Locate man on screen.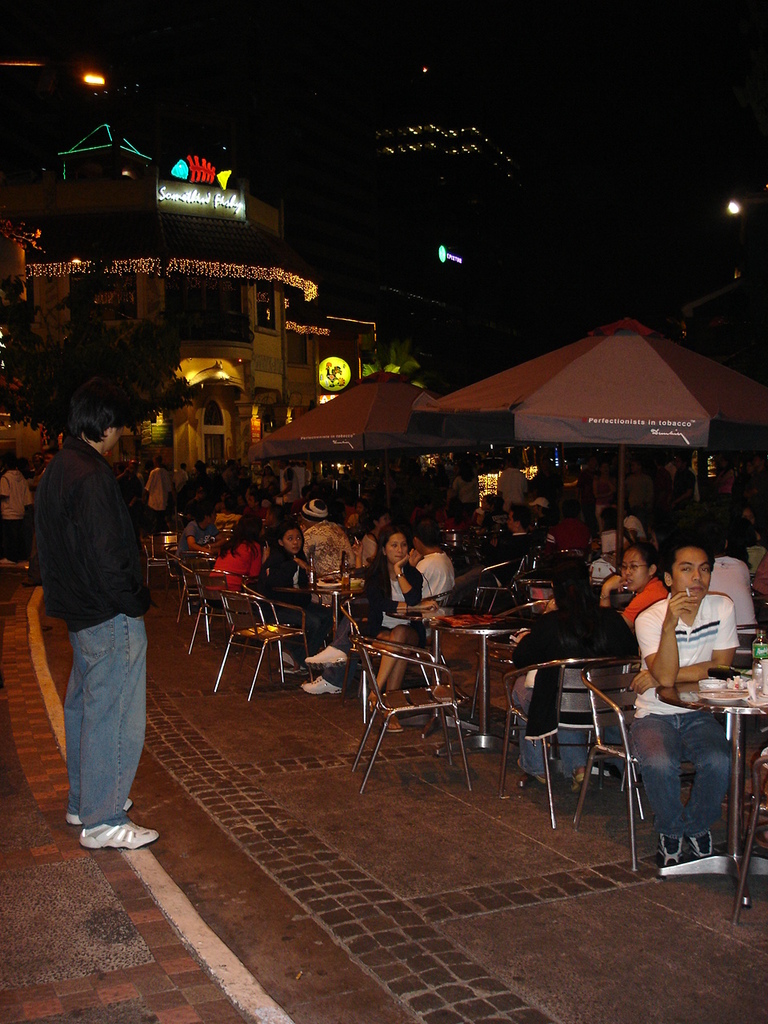
On screen at {"left": 146, "top": 461, "right": 170, "bottom": 530}.
